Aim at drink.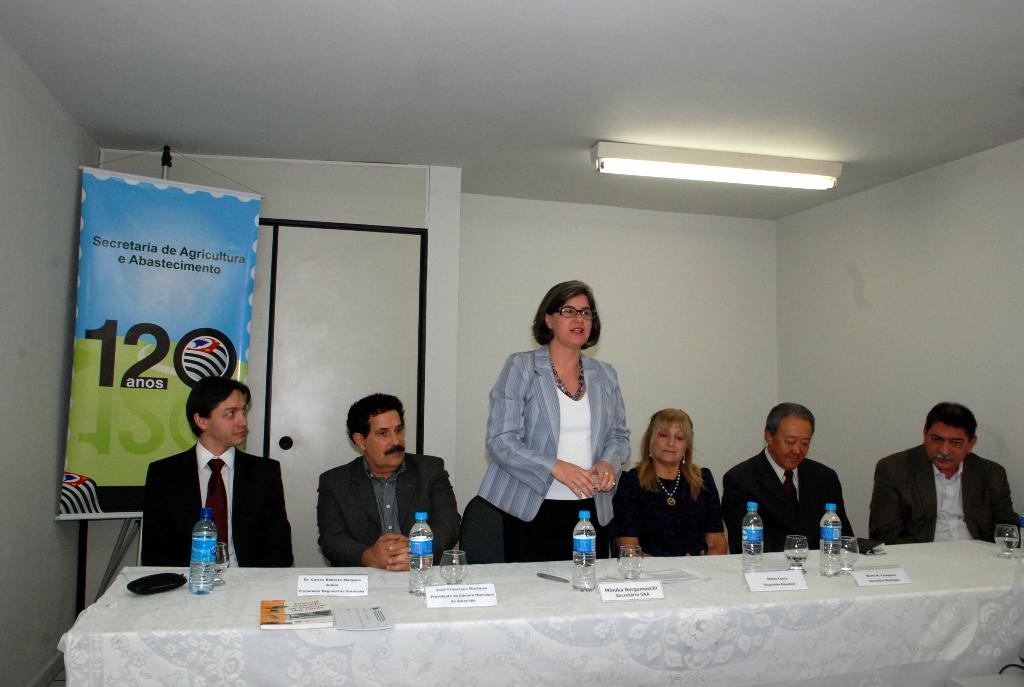
Aimed at bbox=[408, 523, 433, 593].
